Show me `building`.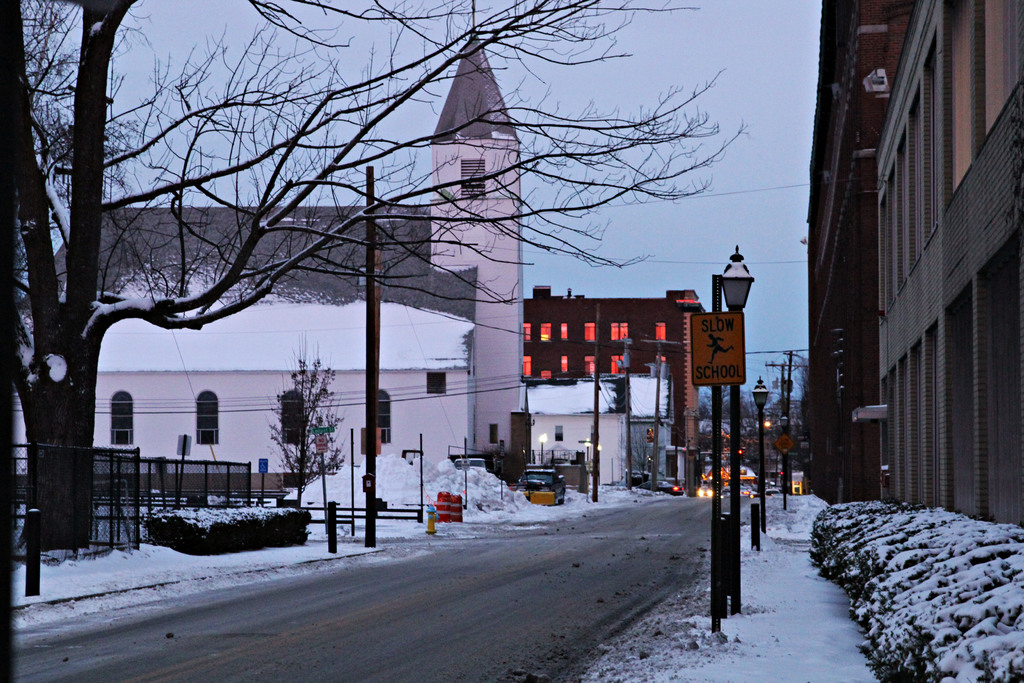
`building` is here: bbox(787, 0, 1019, 550).
